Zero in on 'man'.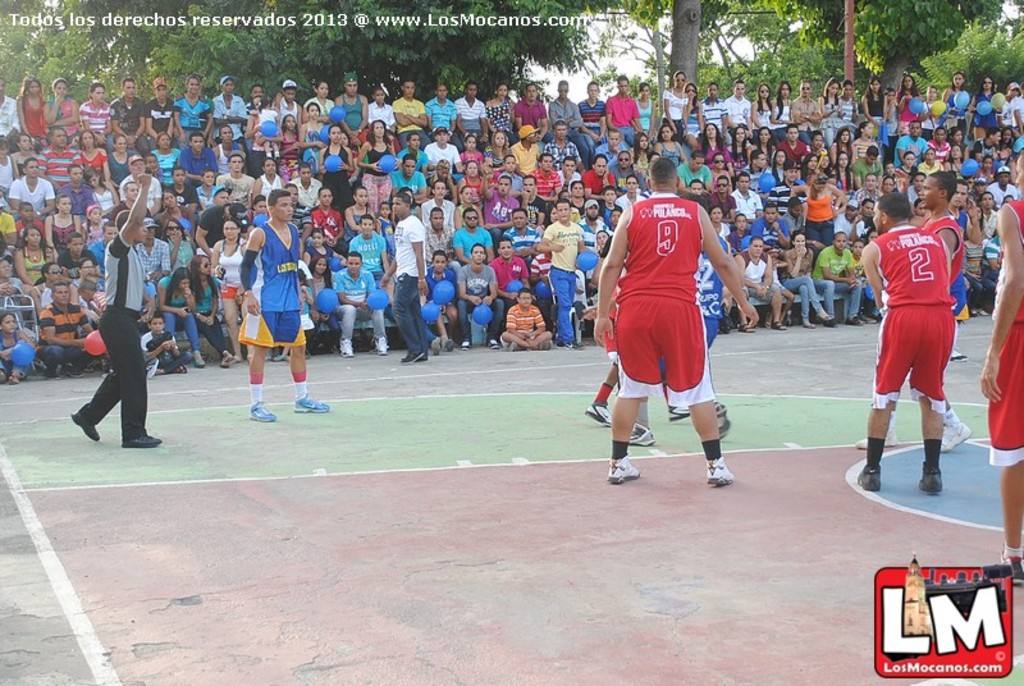
Zeroed in: (left=534, top=157, right=562, bottom=187).
